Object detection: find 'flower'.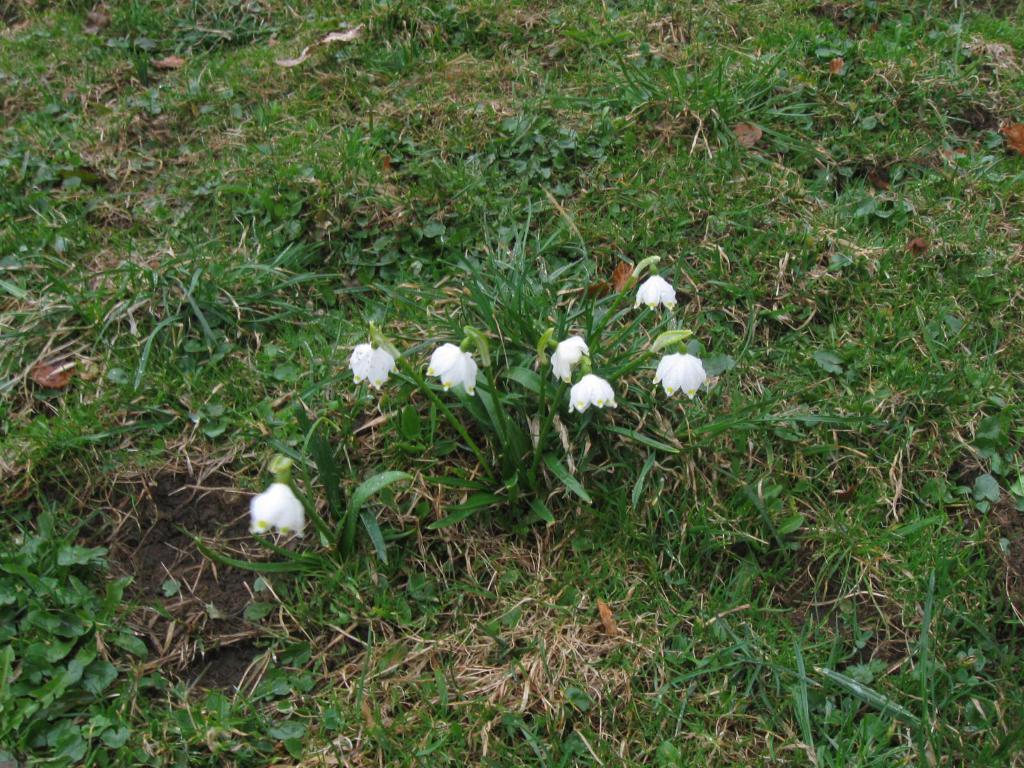
left=249, top=479, right=312, bottom=538.
